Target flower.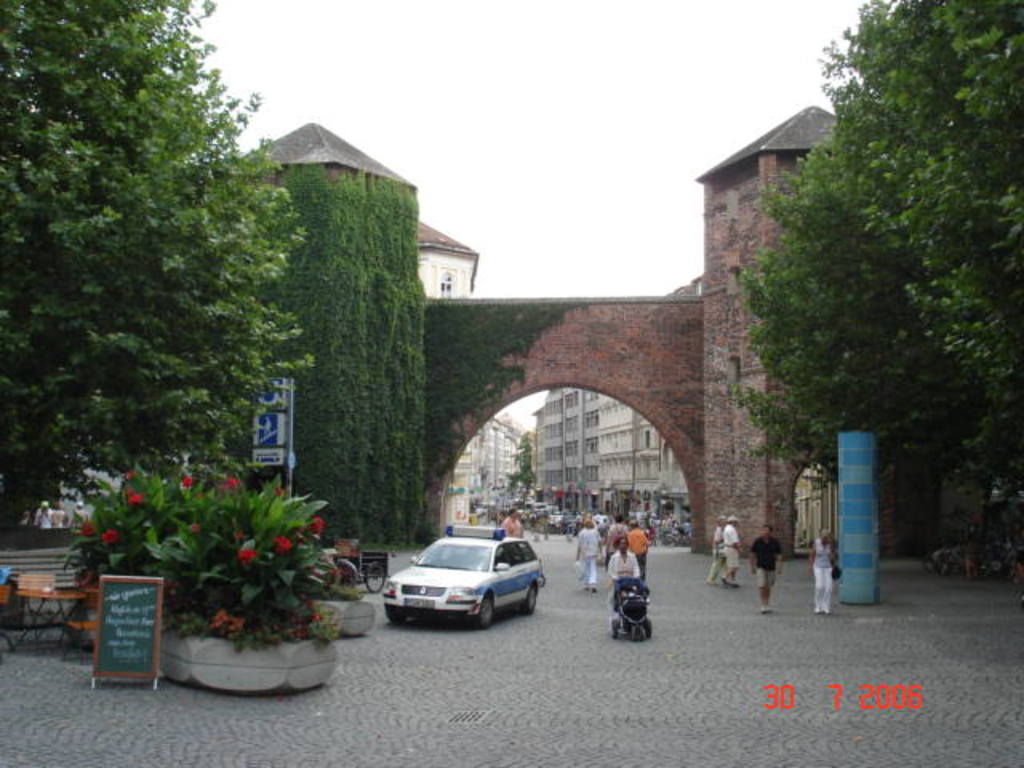
Target region: select_region(178, 475, 197, 490).
